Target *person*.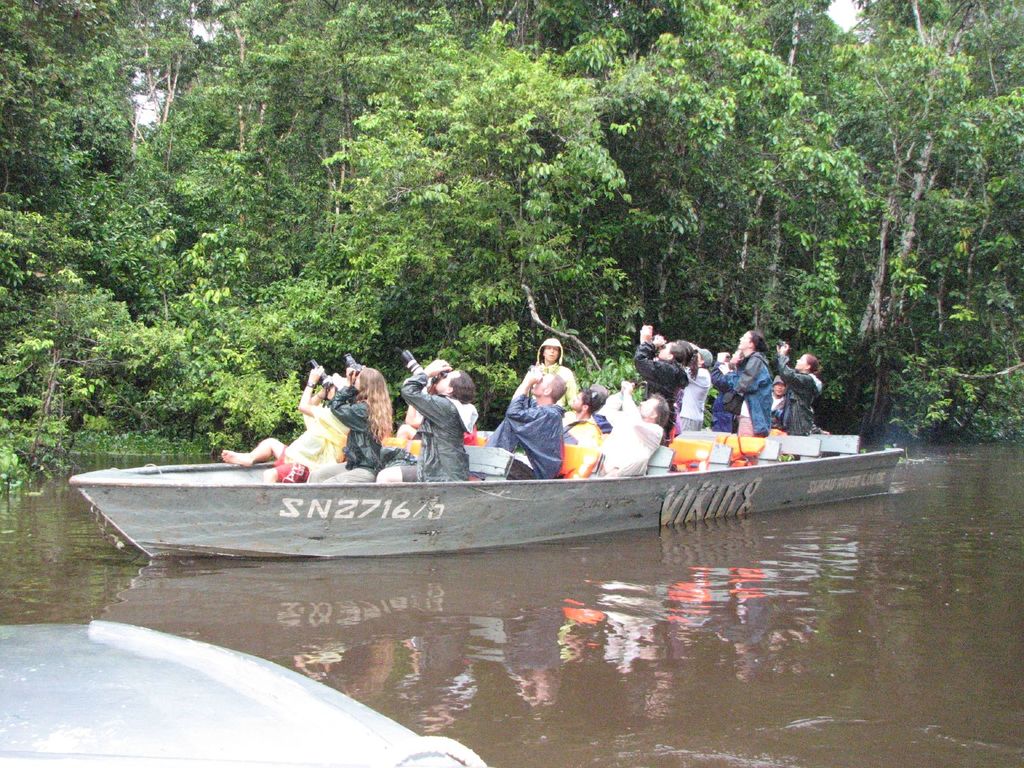
Target region: 599, 373, 672, 490.
